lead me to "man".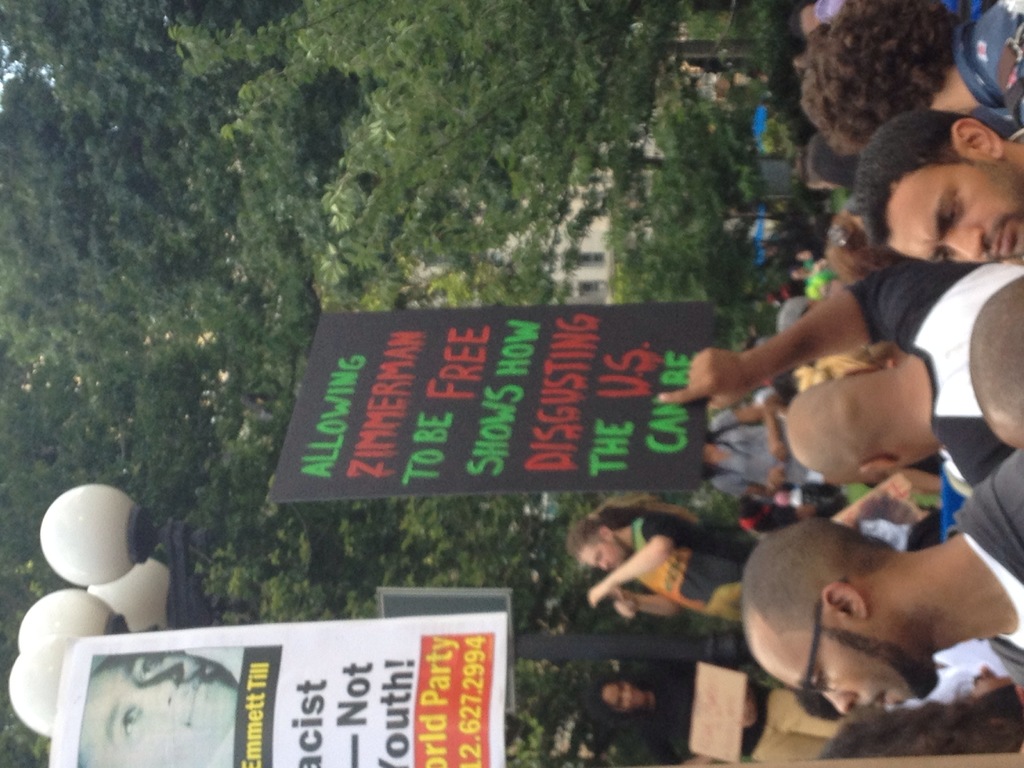
Lead to [803,0,1023,140].
